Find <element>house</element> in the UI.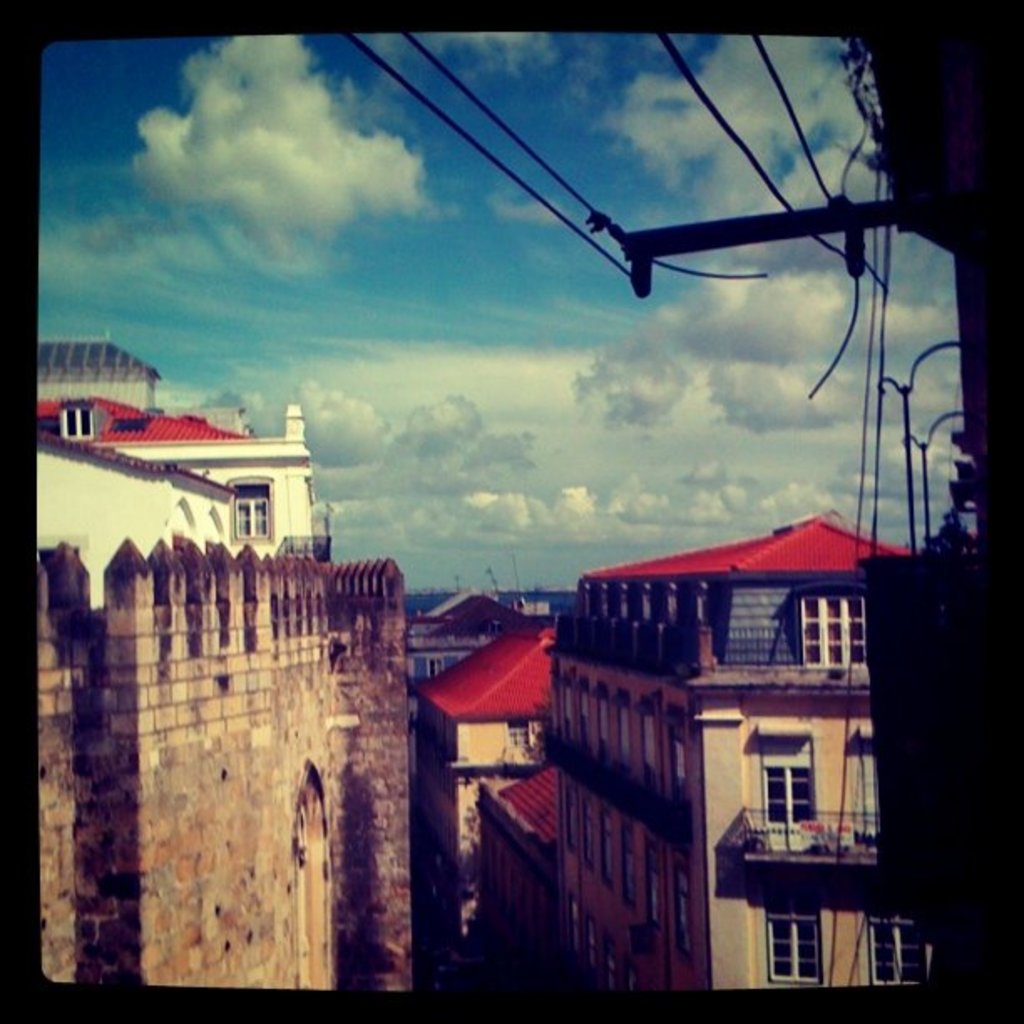
UI element at Rect(40, 331, 156, 423).
